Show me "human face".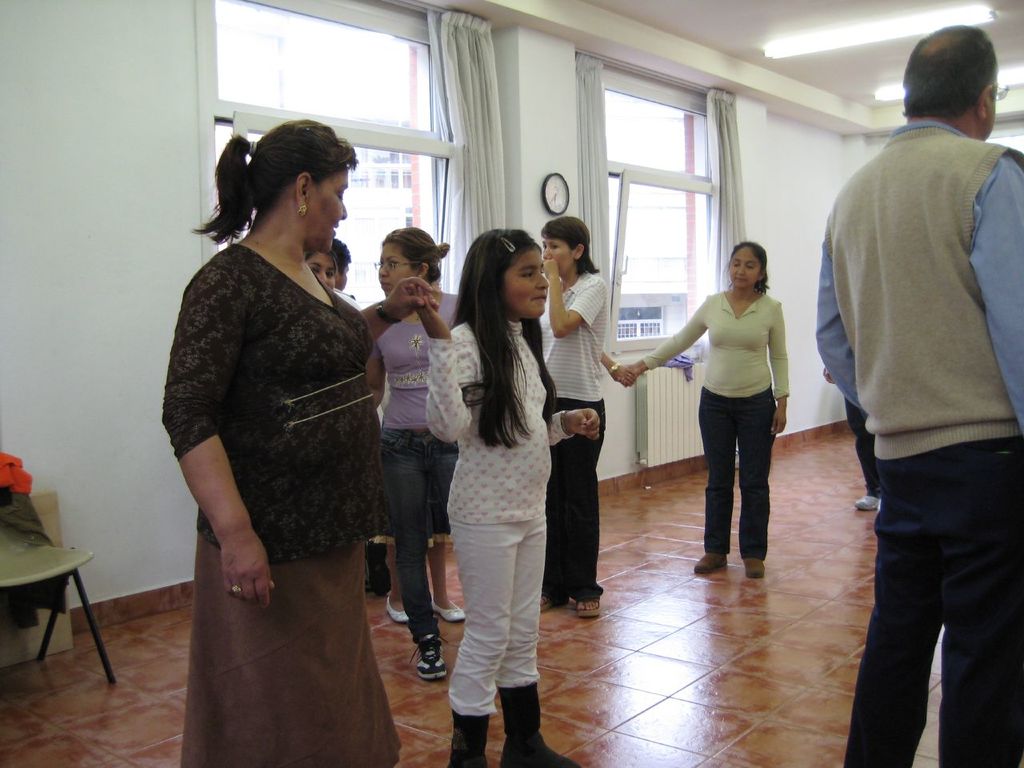
"human face" is here: {"x1": 538, "y1": 234, "x2": 574, "y2": 274}.
